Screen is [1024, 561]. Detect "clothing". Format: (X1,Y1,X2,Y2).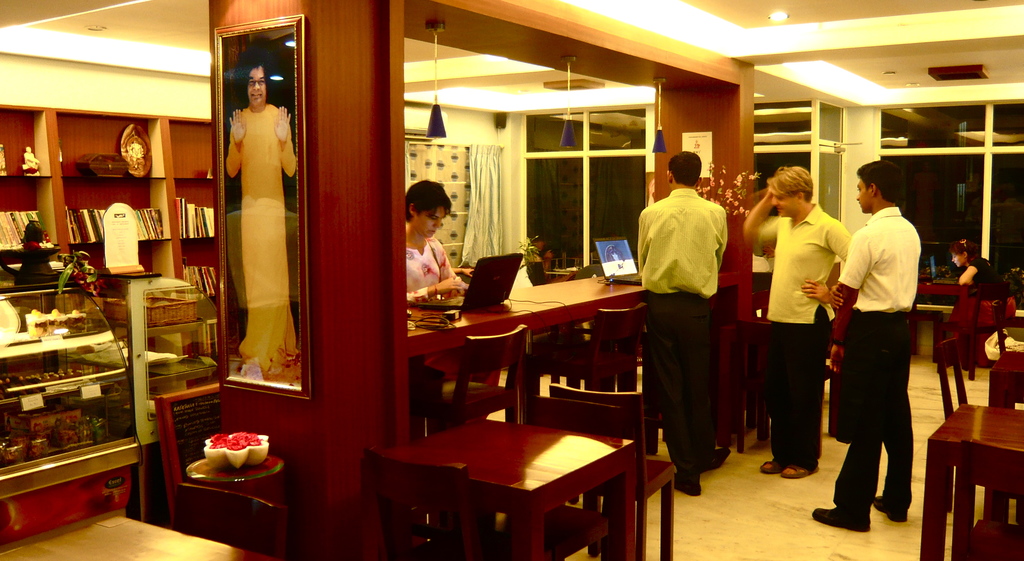
(637,157,744,457).
